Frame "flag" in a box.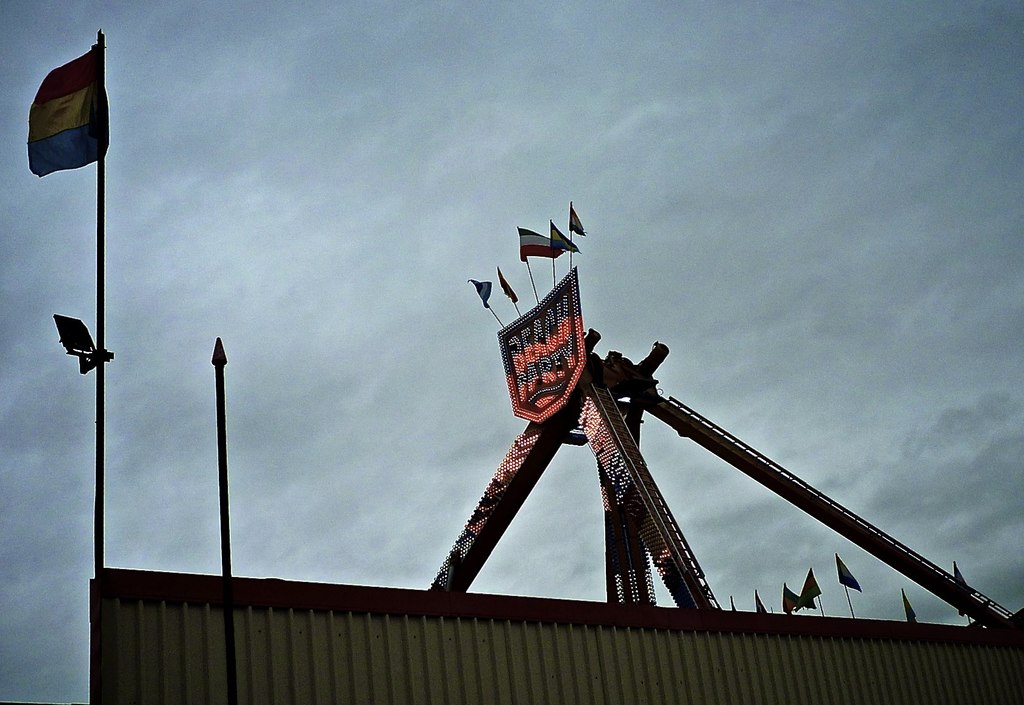
region(513, 229, 566, 263).
